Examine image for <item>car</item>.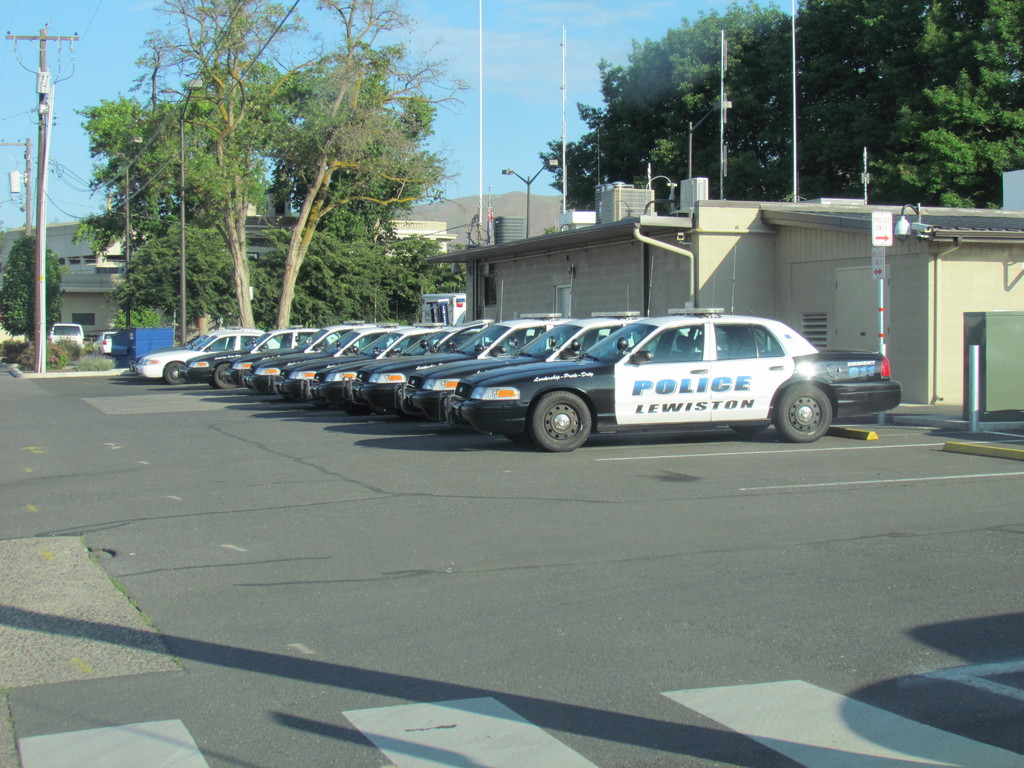
Examination result: [x1=96, y1=331, x2=113, y2=356].
